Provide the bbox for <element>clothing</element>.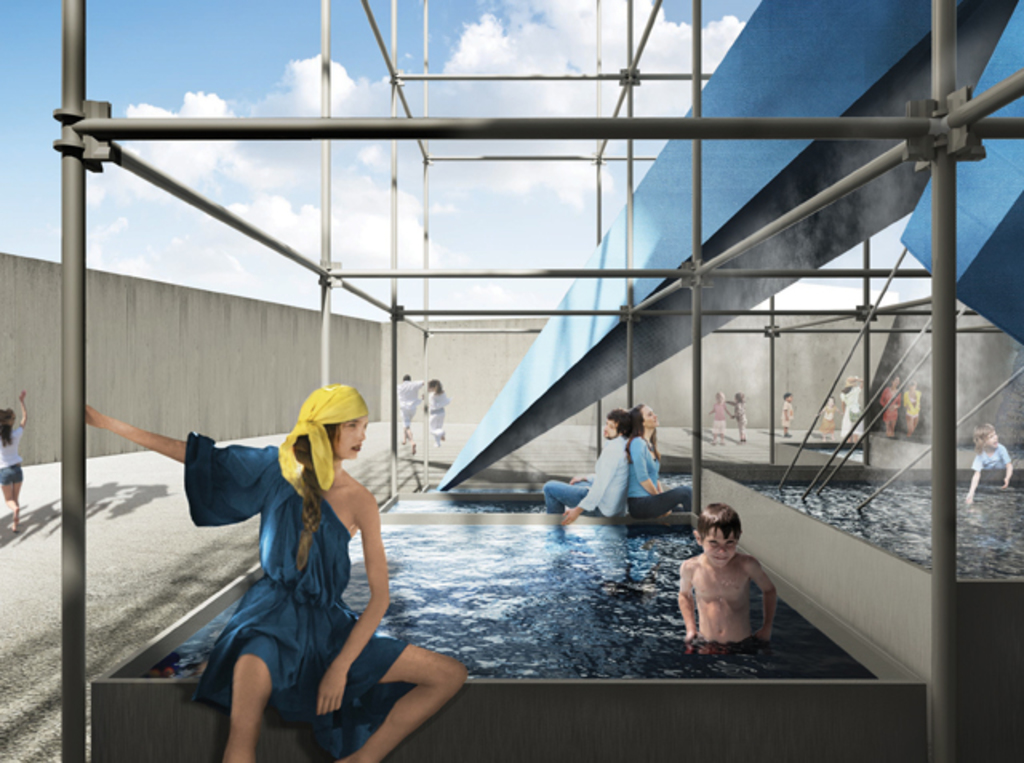
0,417,19,488.
